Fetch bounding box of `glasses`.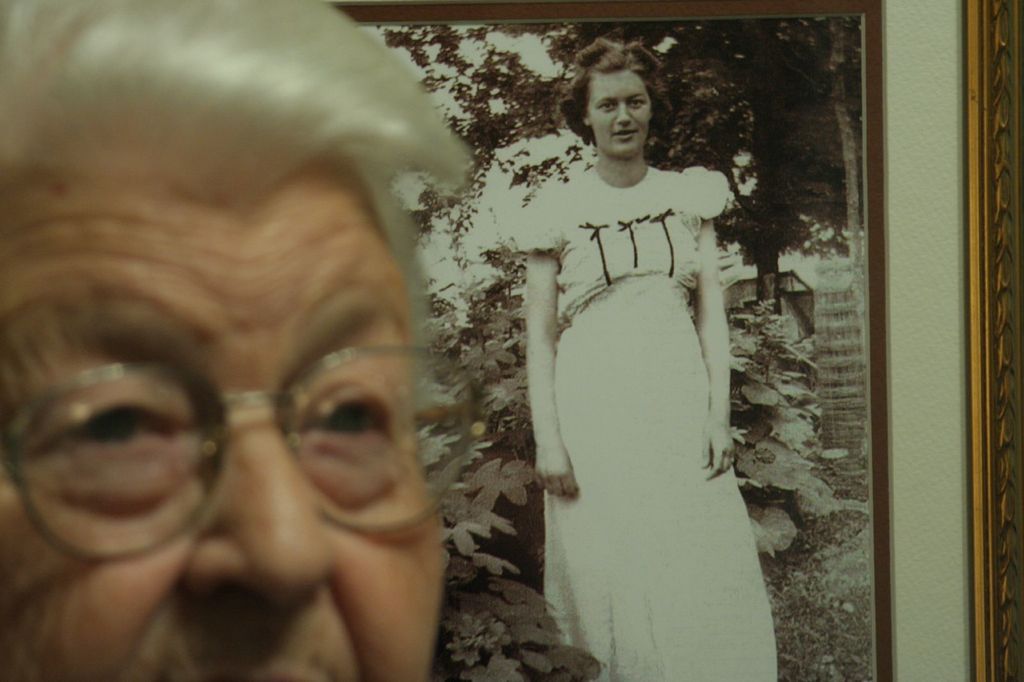
Bbox: [x1=8, y1=346, x2=483, y2=571].
